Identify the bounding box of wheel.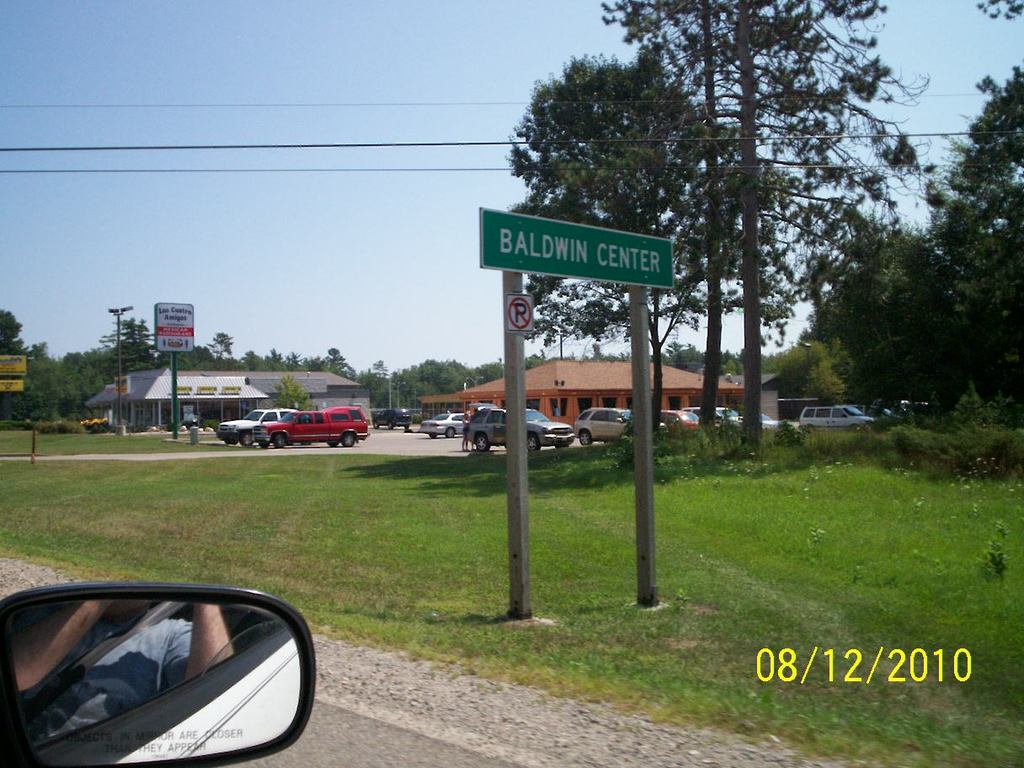
{"left": 557, "top": 437, "right": 568, "bottom": 448}.
